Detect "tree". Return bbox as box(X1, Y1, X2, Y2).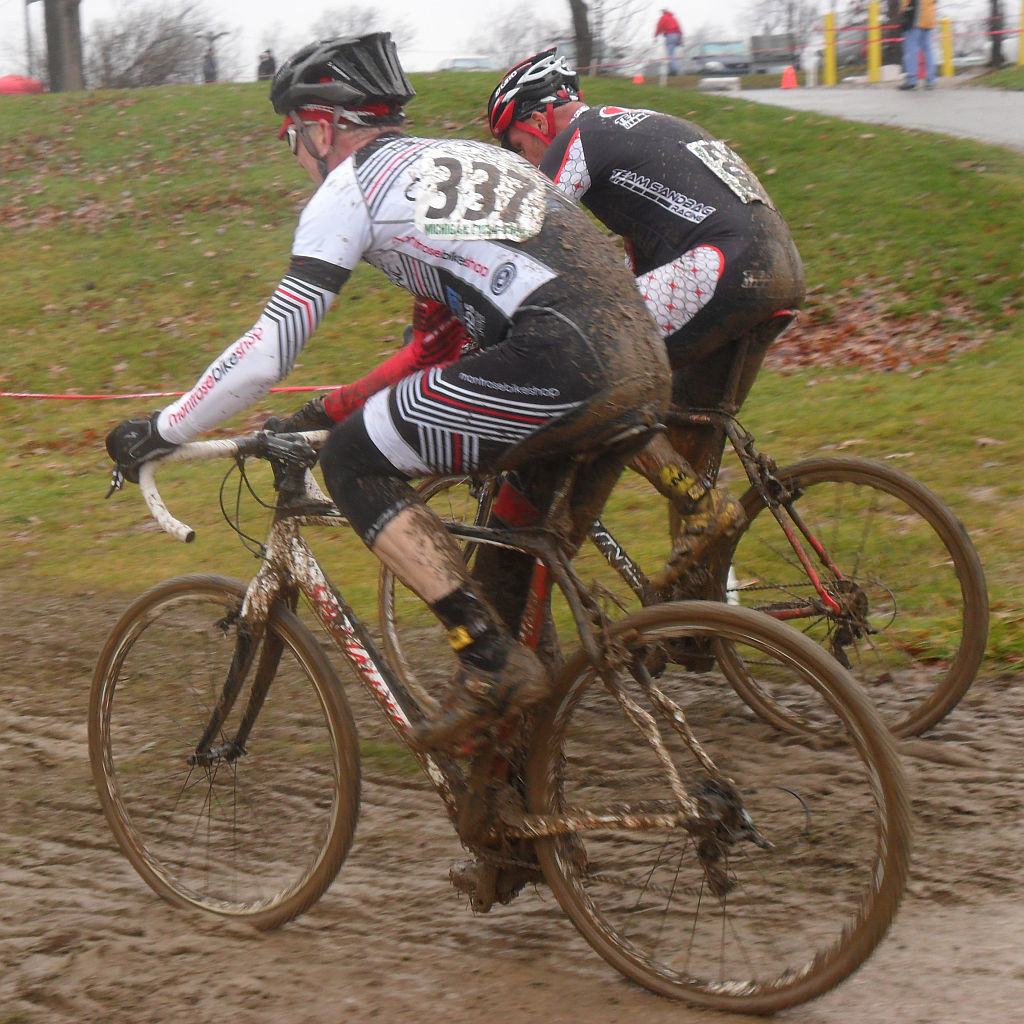
box(472, 0, 573, 75).
